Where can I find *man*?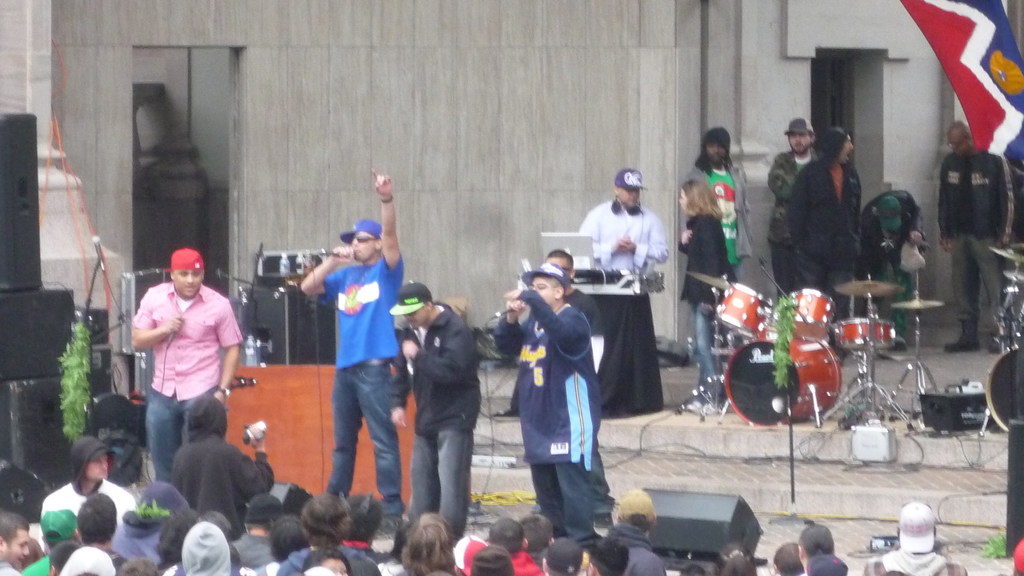
You can find it at region(495, 265, 598, 540).
